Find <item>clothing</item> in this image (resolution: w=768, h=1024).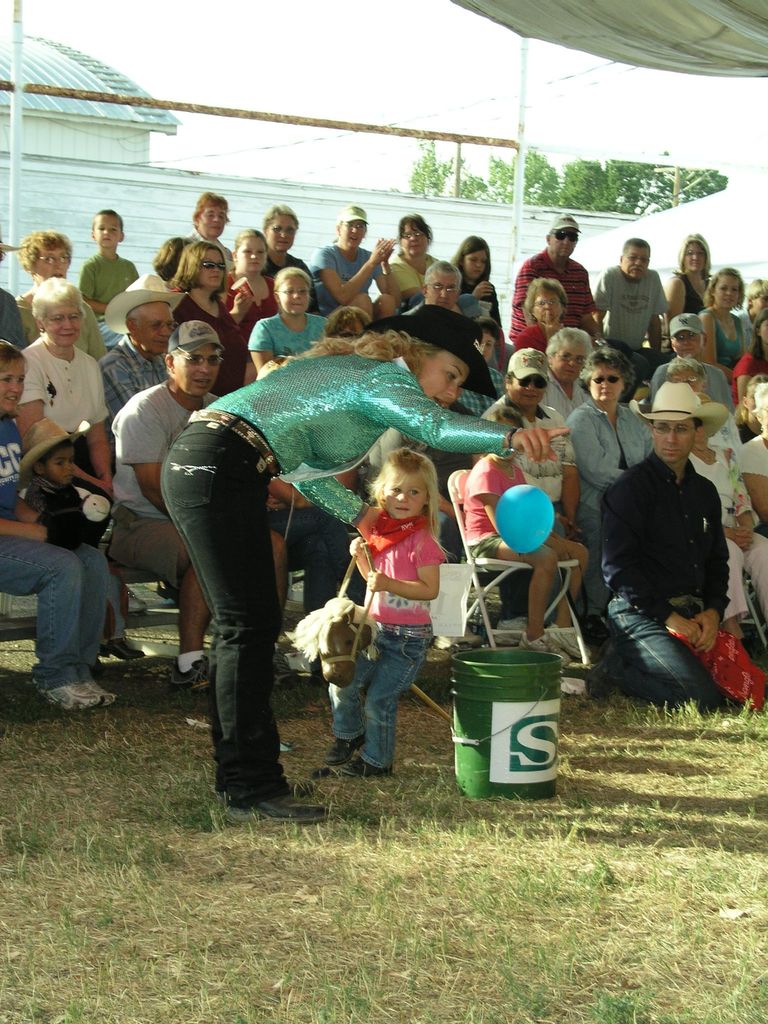
468,460,528,556.
